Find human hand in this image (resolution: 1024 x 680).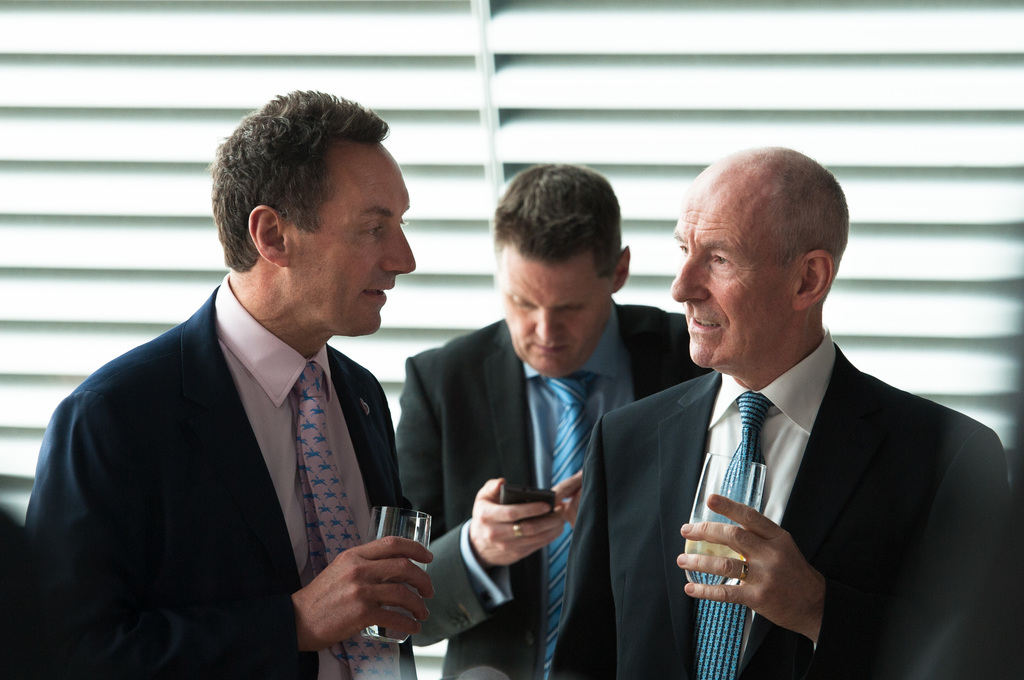
region(294, 533, 435, 650).
